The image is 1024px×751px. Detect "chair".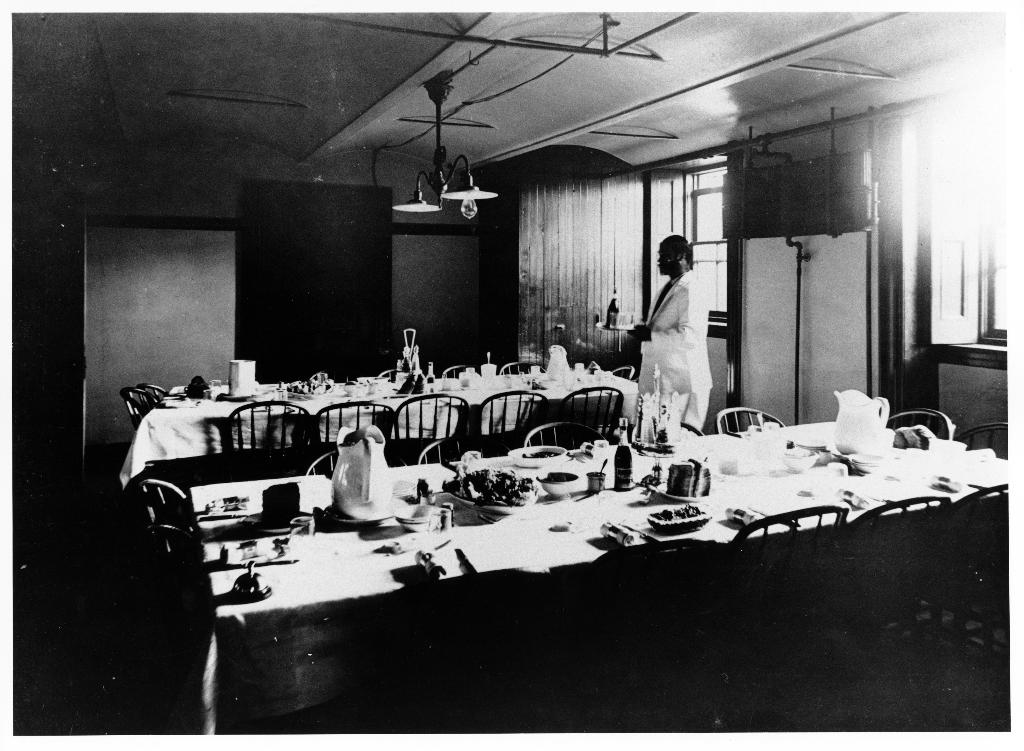
Detection: (left=842, top=493, right=954, bottom=711).
